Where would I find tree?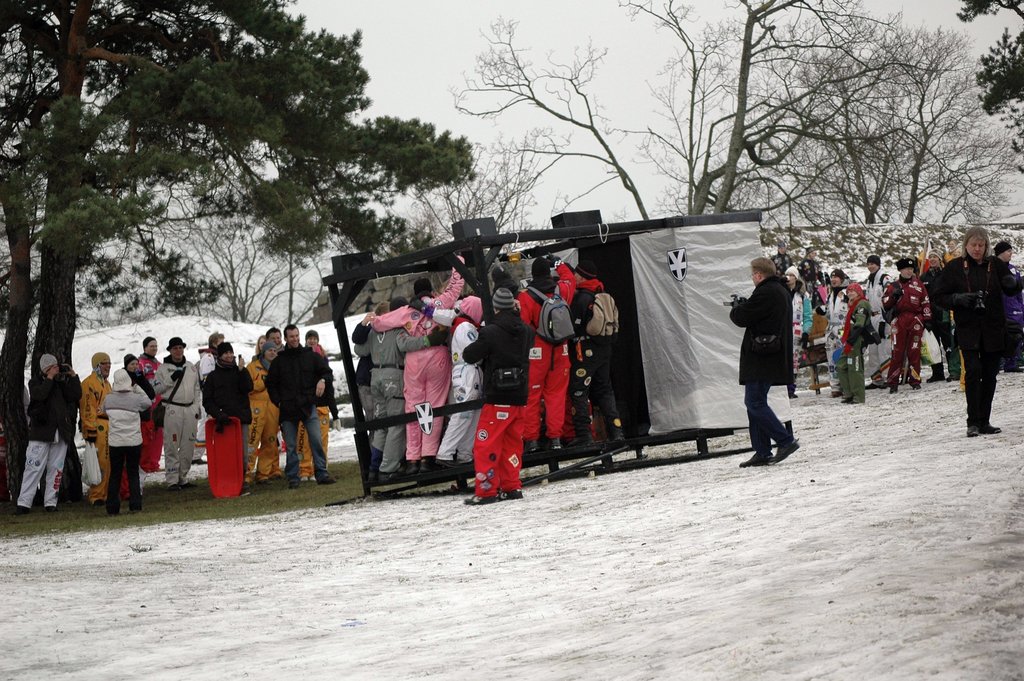
At left=445, top=4, right=676, bottom=227.
